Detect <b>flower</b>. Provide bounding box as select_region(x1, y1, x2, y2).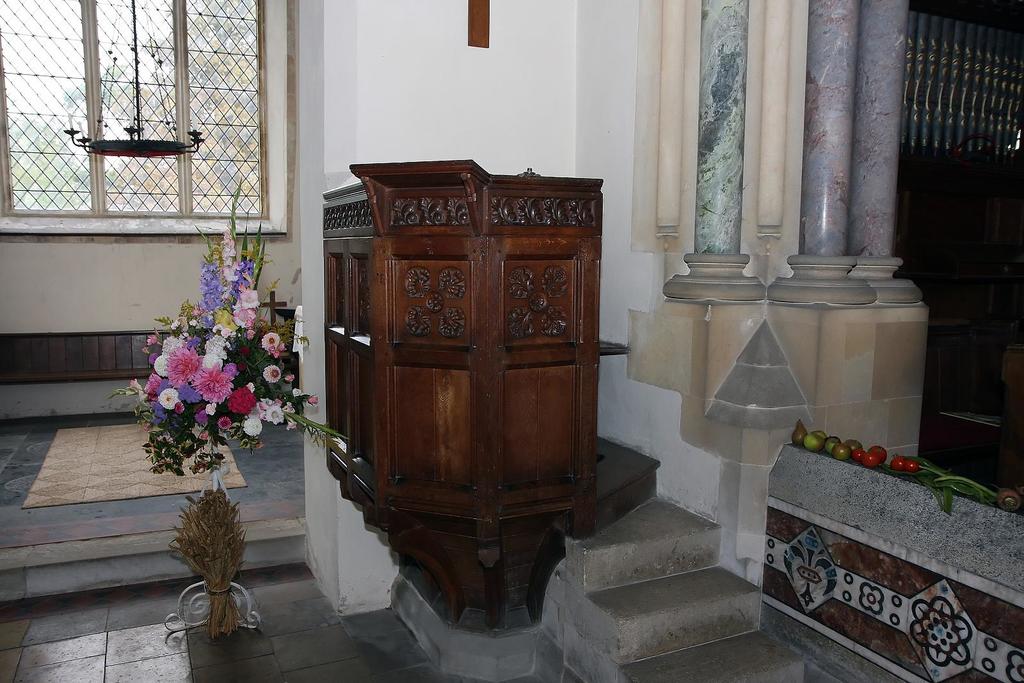
select_region(193, 367, 234, 402).
